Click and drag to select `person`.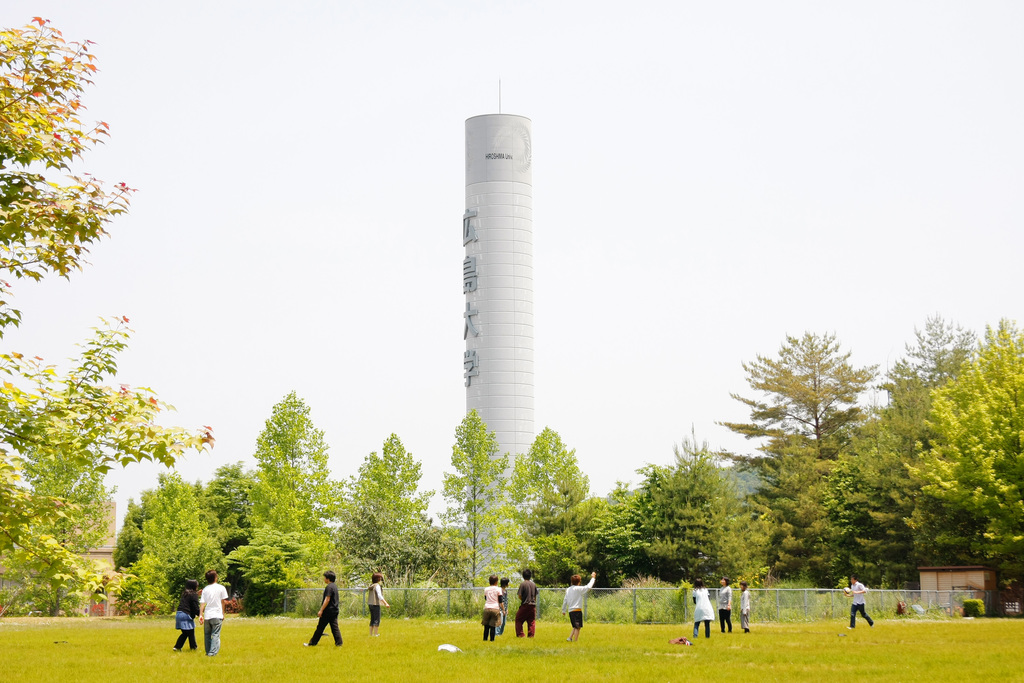
Selection: 558 567 601 642.
